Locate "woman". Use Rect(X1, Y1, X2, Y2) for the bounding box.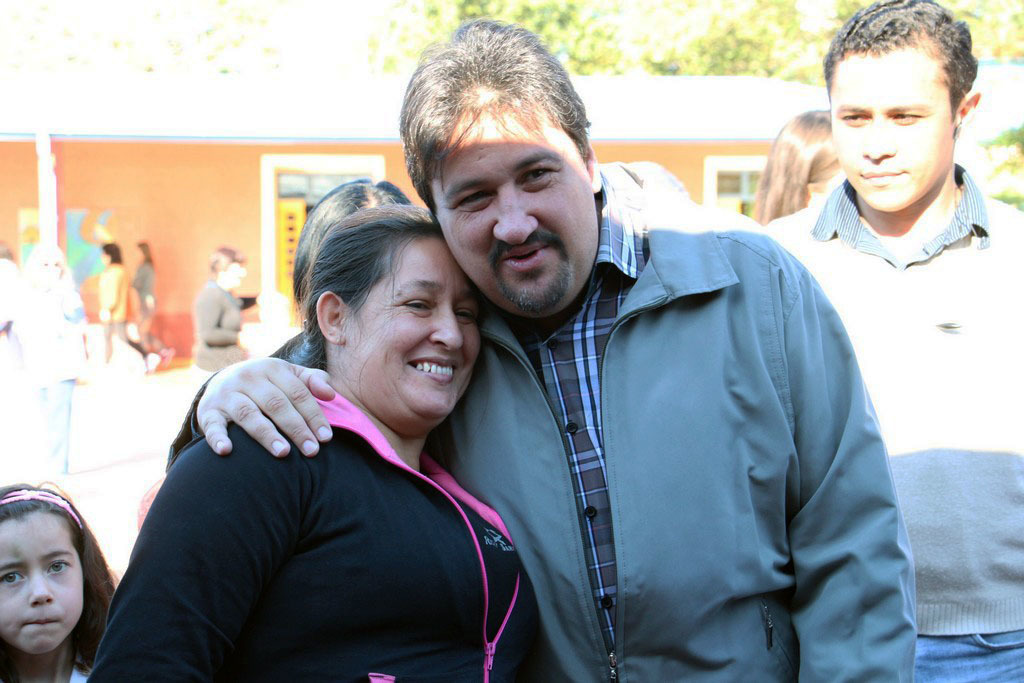
Rect(752, 110, 849, 227).
